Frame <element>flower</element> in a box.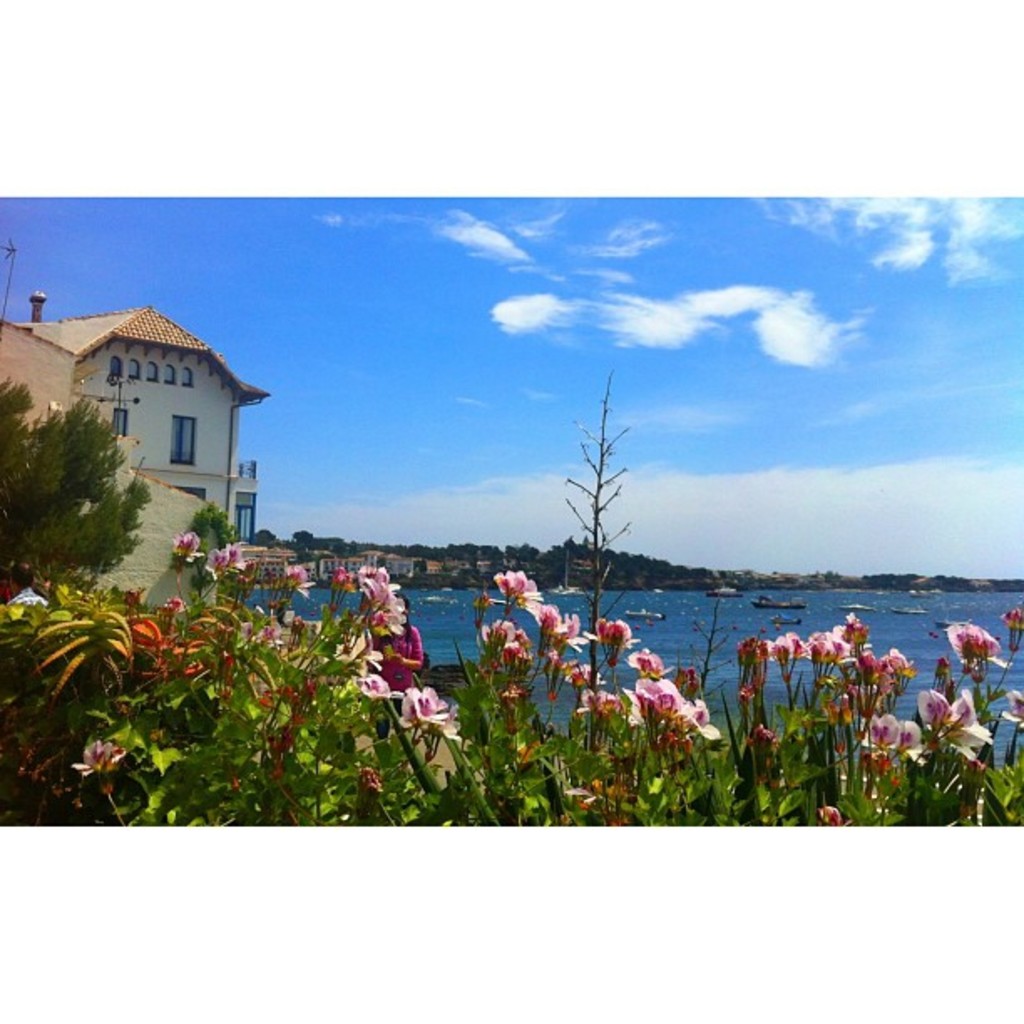
<region>927, 684, 972, 768</region>.
